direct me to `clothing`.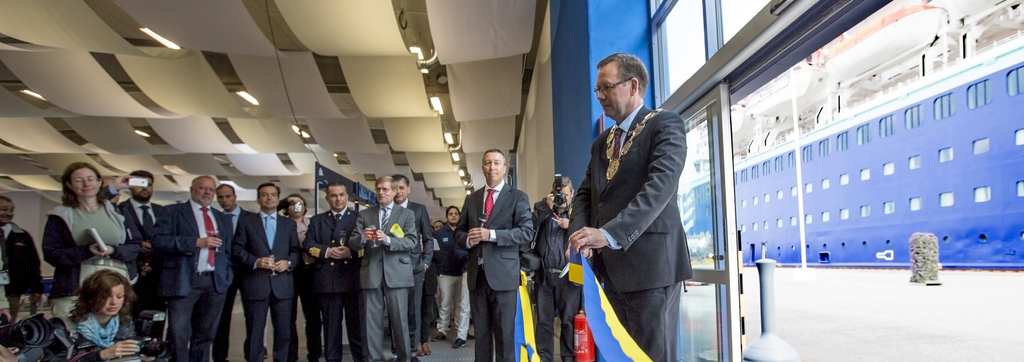
Direction: bbox(566, 106, 692, 361).
